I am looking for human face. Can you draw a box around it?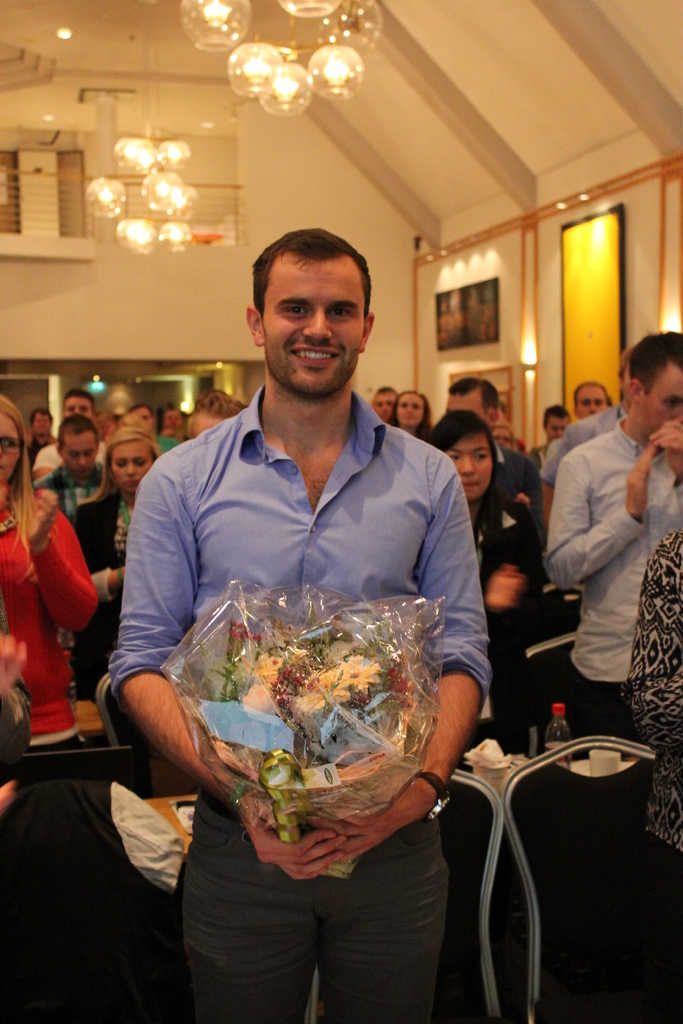
Sure, the bounding box is 64/430/97/476.
